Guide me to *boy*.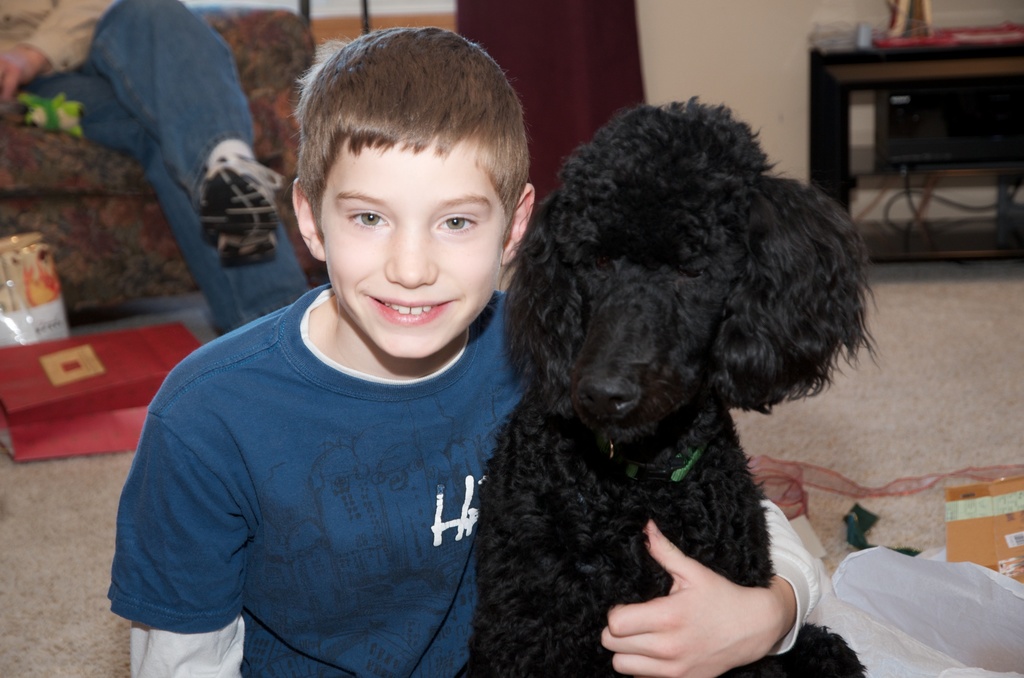
Guidance: <bbox>108, 20, 822, 677</bbox>.
